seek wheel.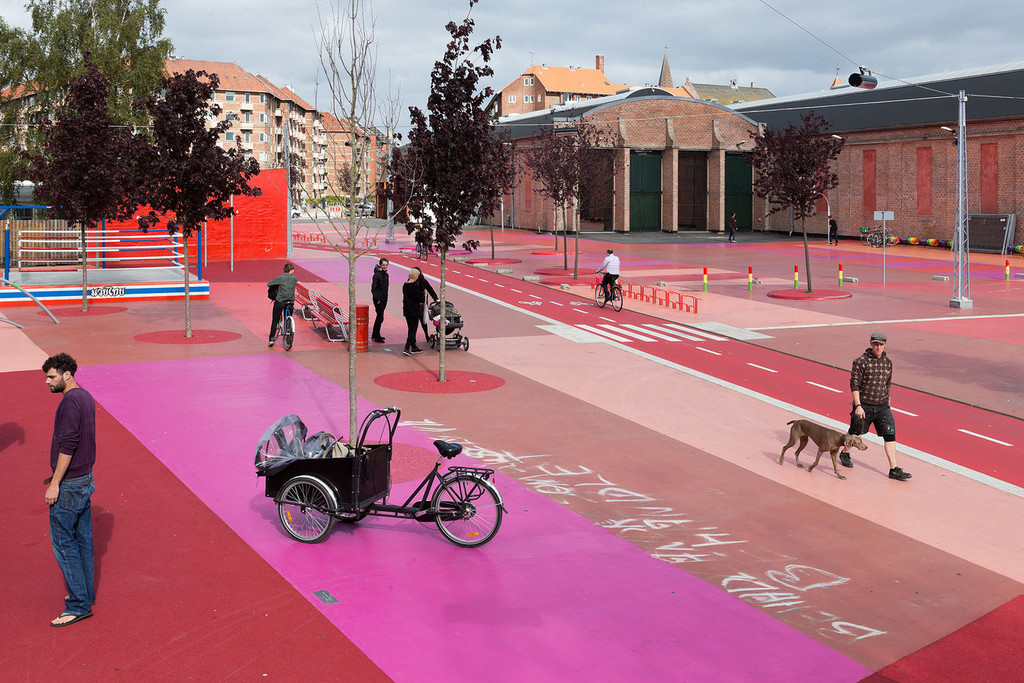
pyautogui.locateOnScreen(429, 335, 436, 349).
